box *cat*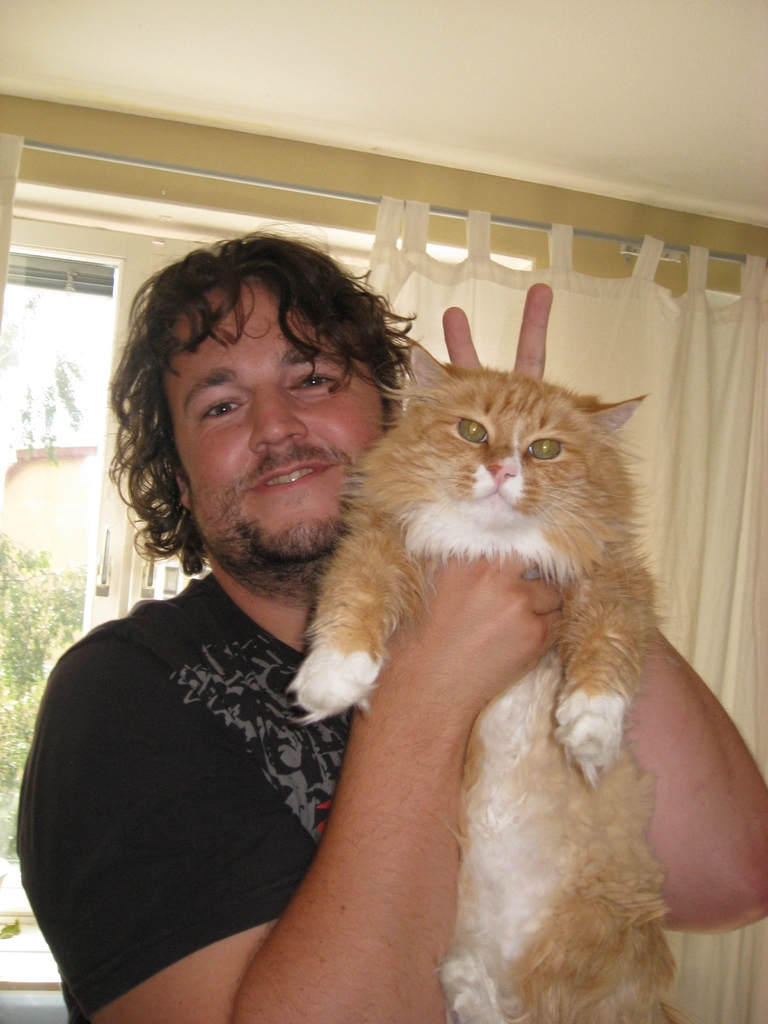
select_region(284, 344, 682, 1023)
